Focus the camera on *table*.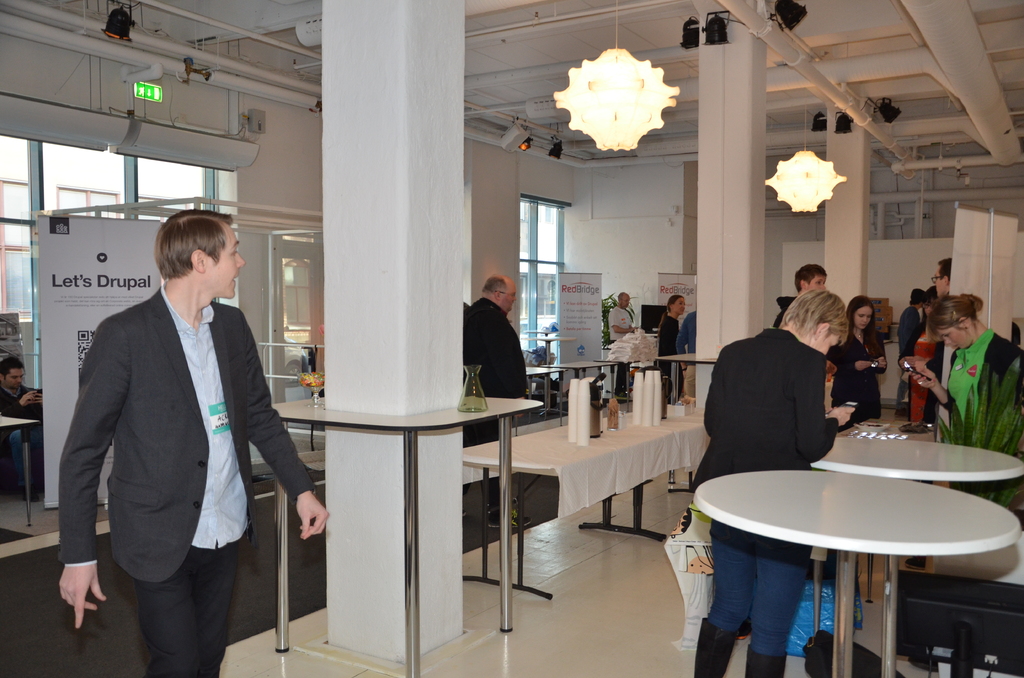
Focus region: select_region(562, 361, 617, 398).
